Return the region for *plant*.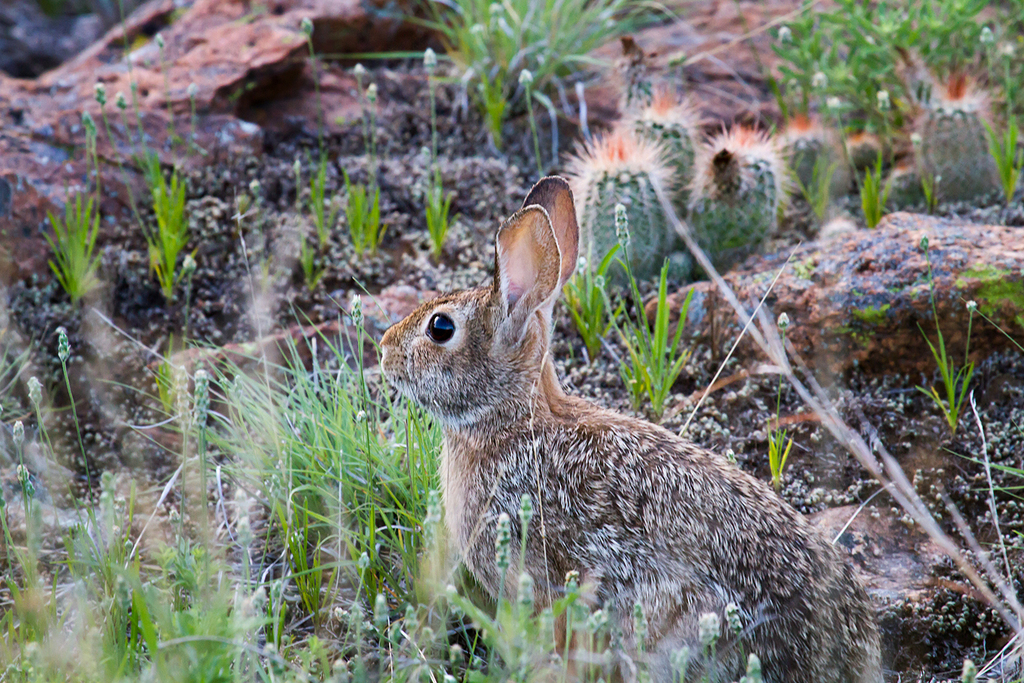
924:320:989:441.
